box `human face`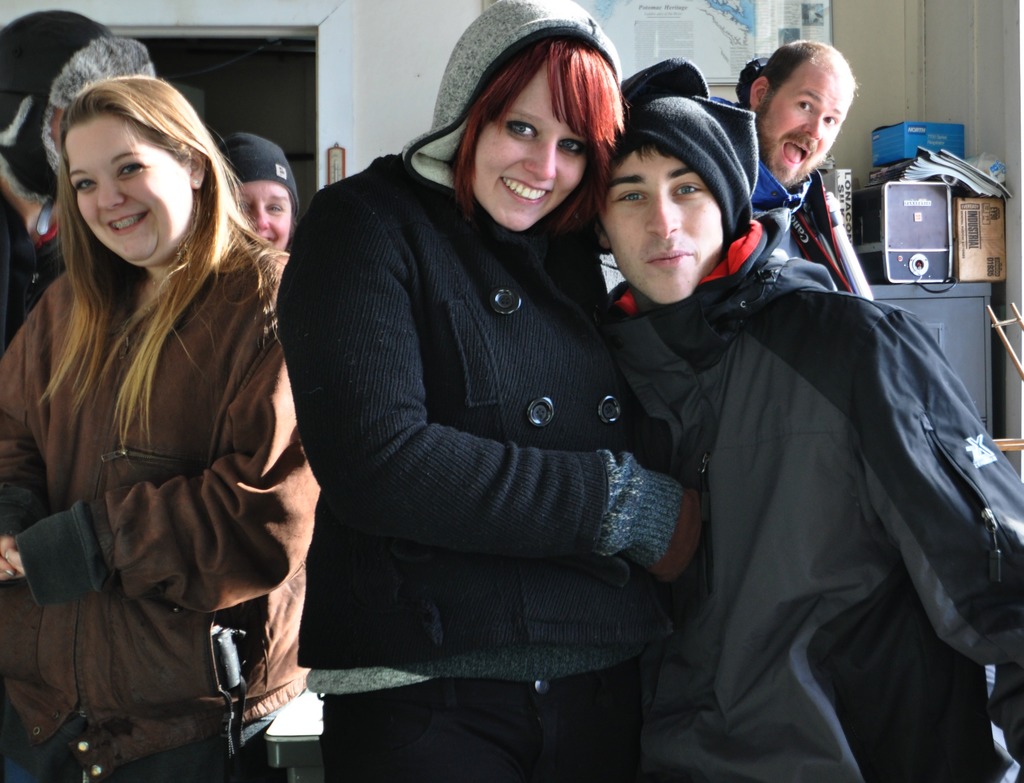
(74,119,188,268)
